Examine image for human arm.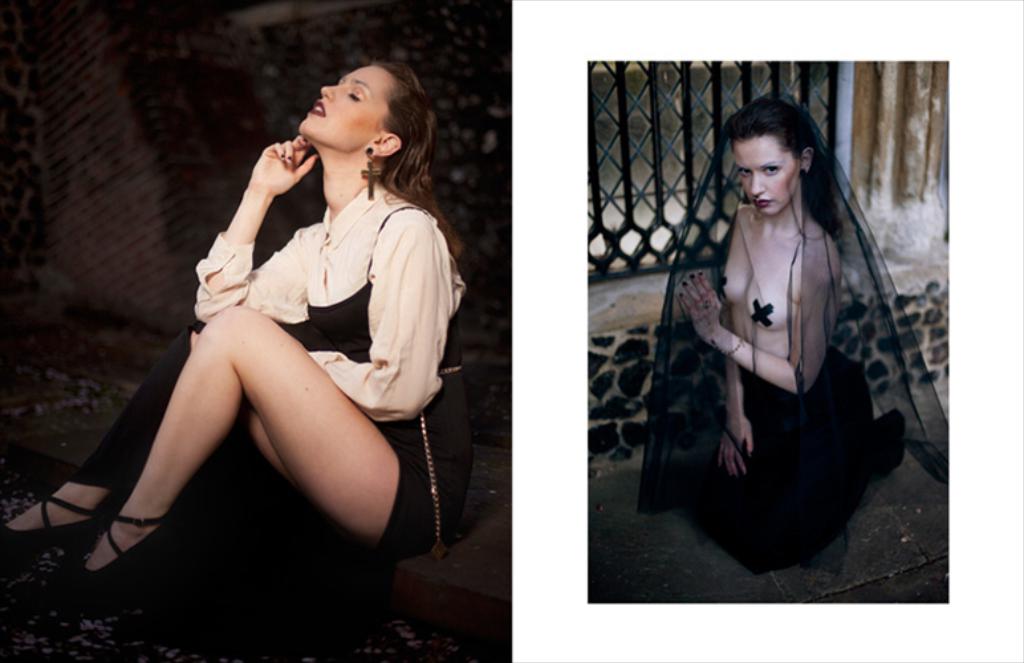
Examination result: 671,236,849,396.
